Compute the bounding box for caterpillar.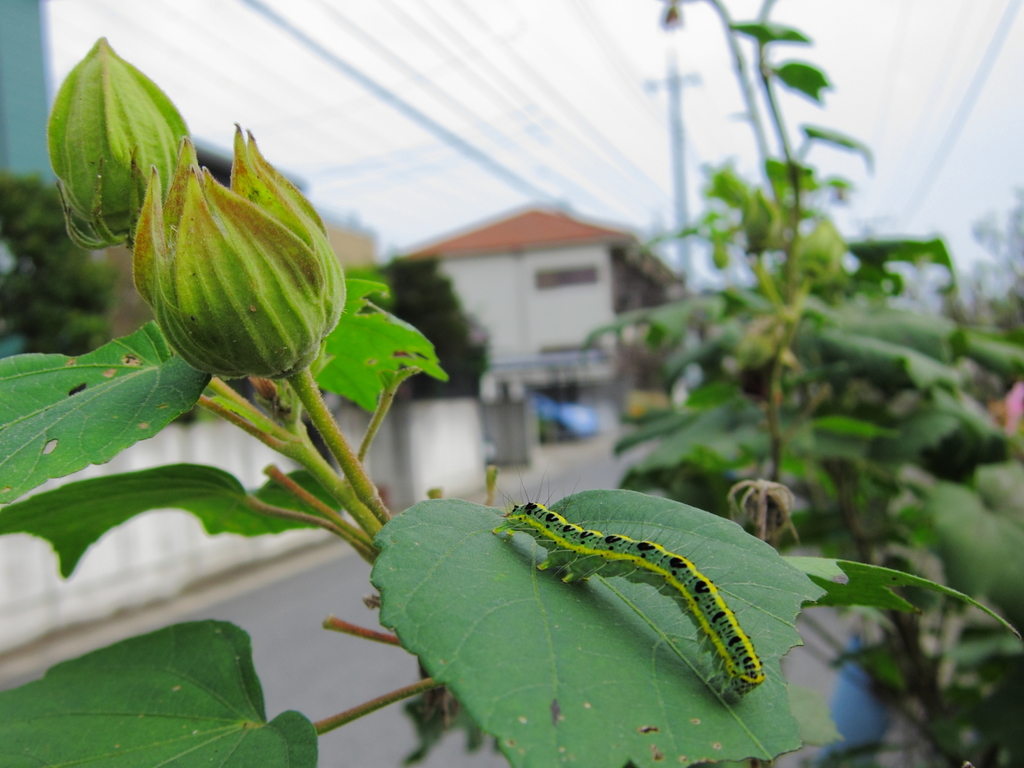
(488, 468, 765, 699).
